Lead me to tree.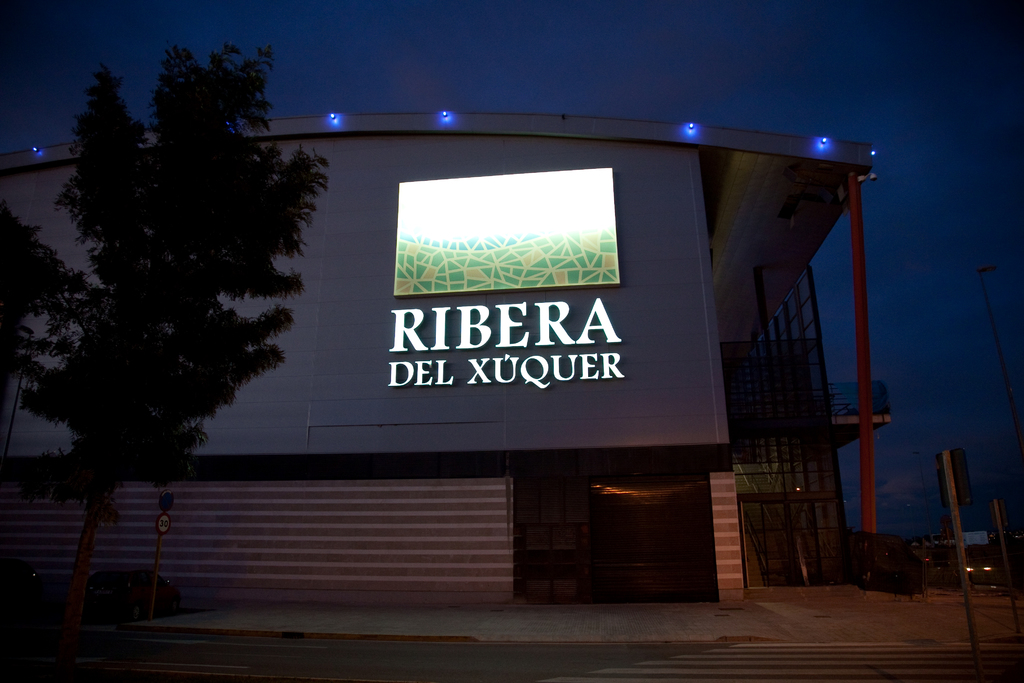
Lead to crop(27, 43, 319, 538).
